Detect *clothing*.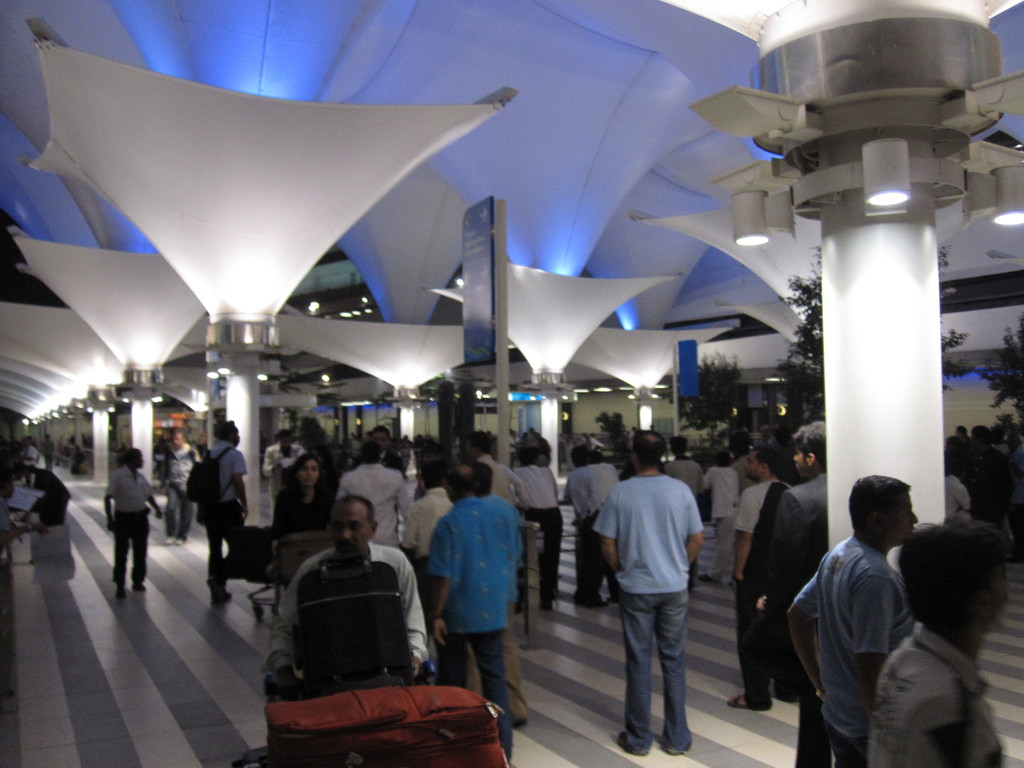
Detected at box(506, 458, 579, 607).
